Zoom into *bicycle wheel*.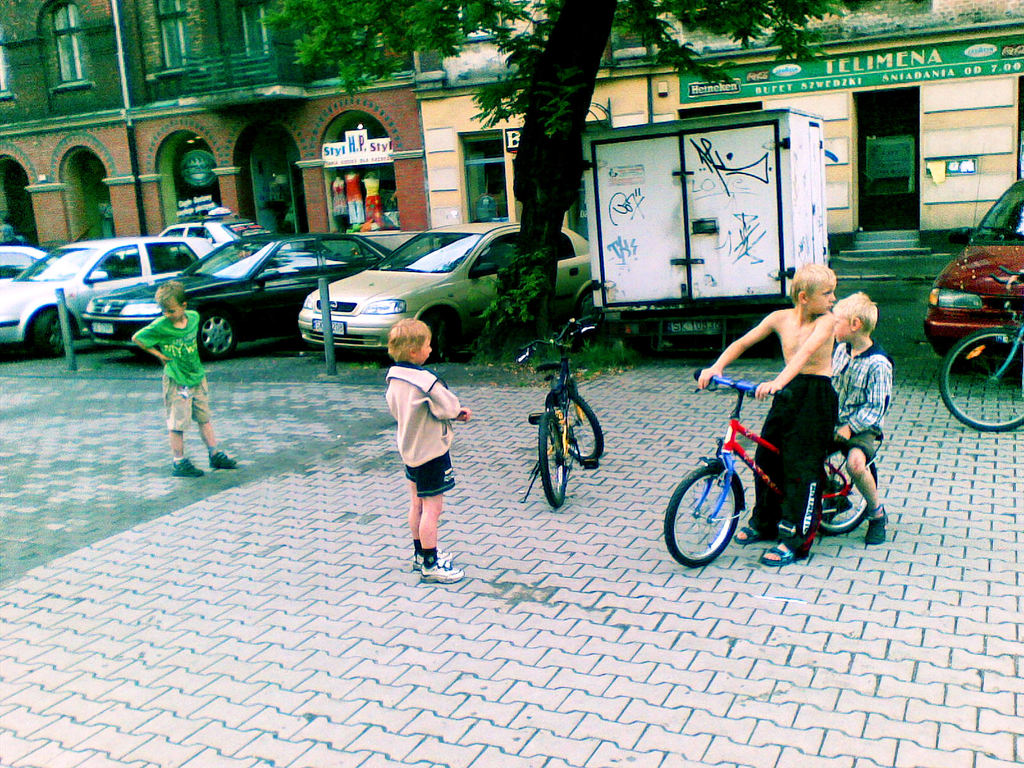
Zoom target: l=673, t=459, r=769, b=575.
